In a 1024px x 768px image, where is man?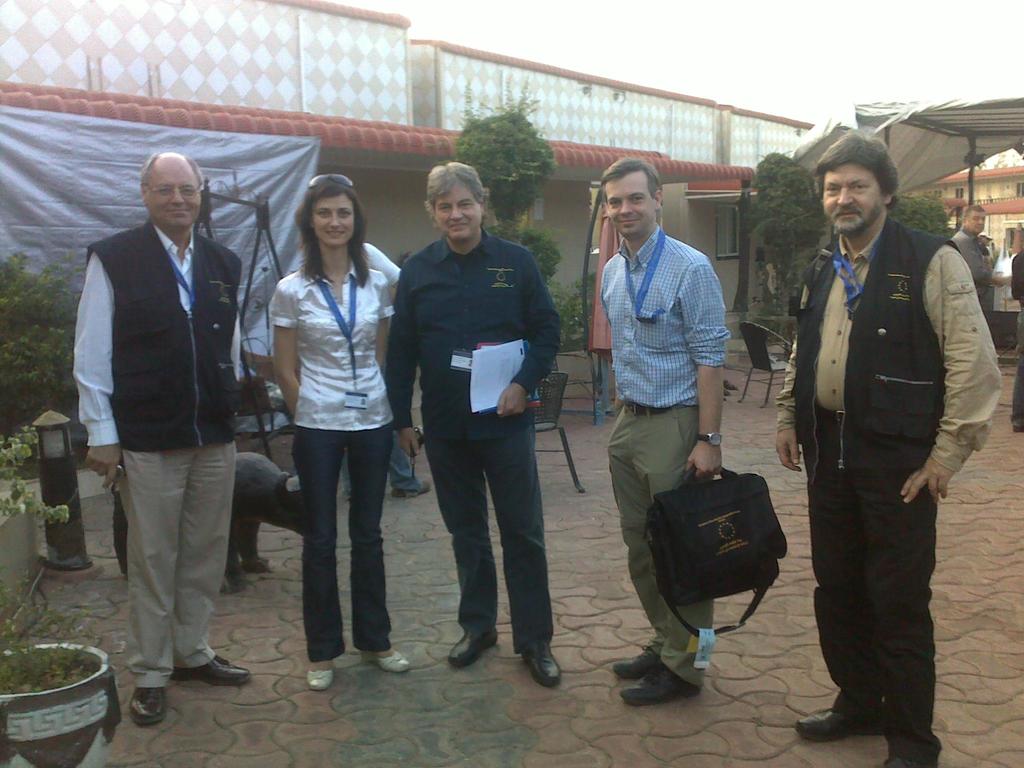
box=[383, 160, 558, 686].
